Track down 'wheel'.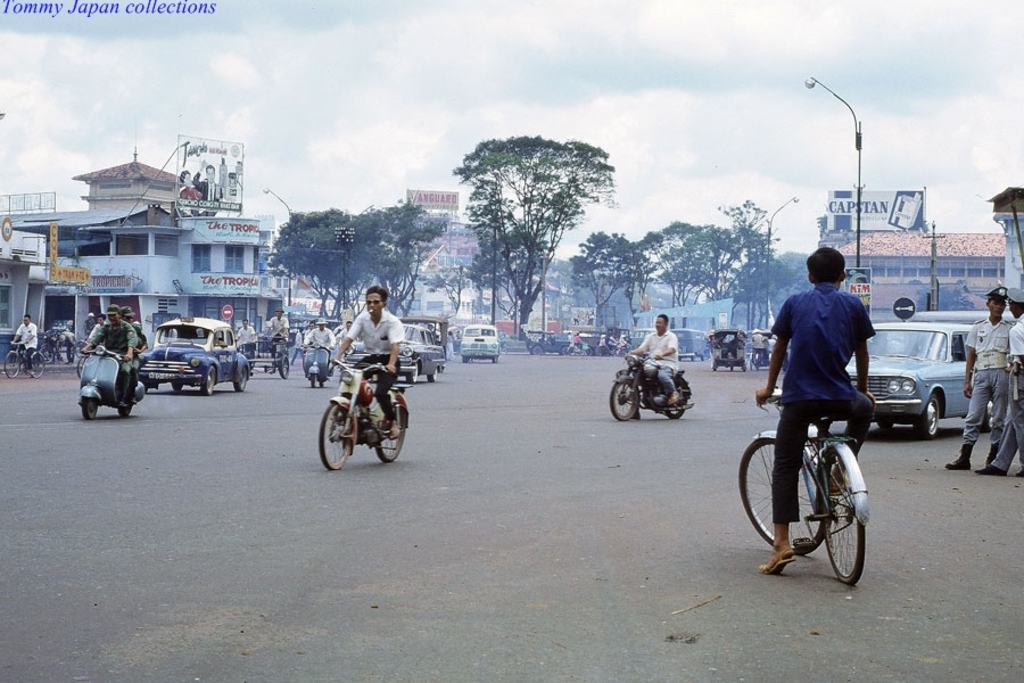
Tracked to box(317, 397, 355, 475).
